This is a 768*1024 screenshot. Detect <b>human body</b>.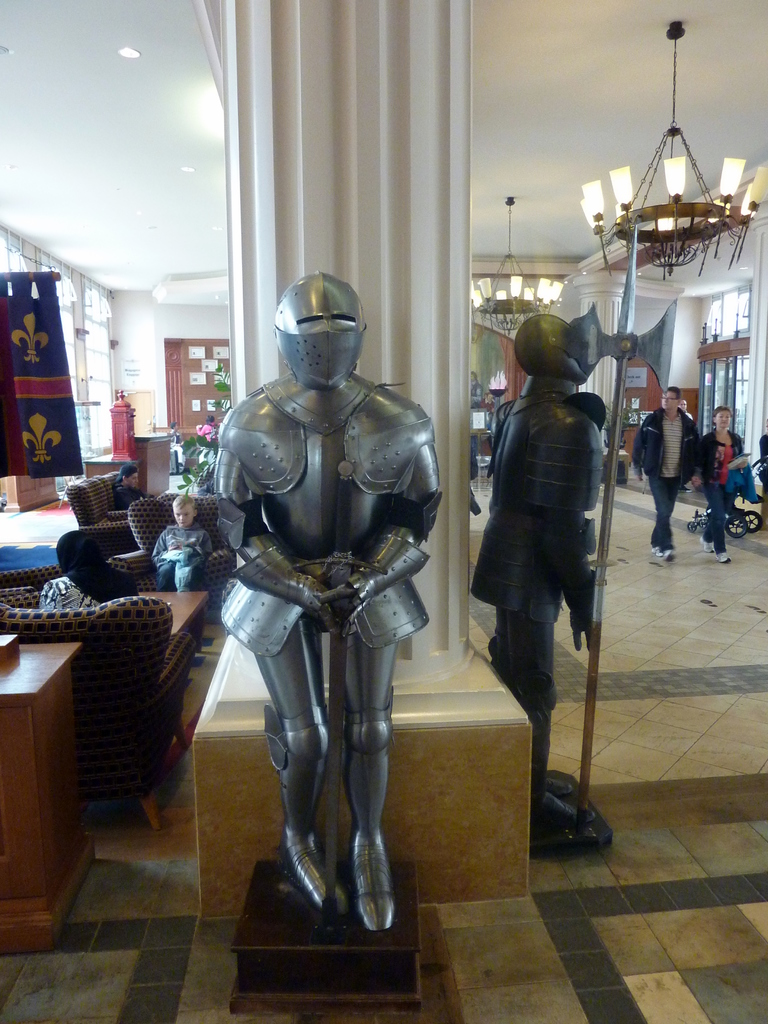
<box>628,385,701,562</box>.
